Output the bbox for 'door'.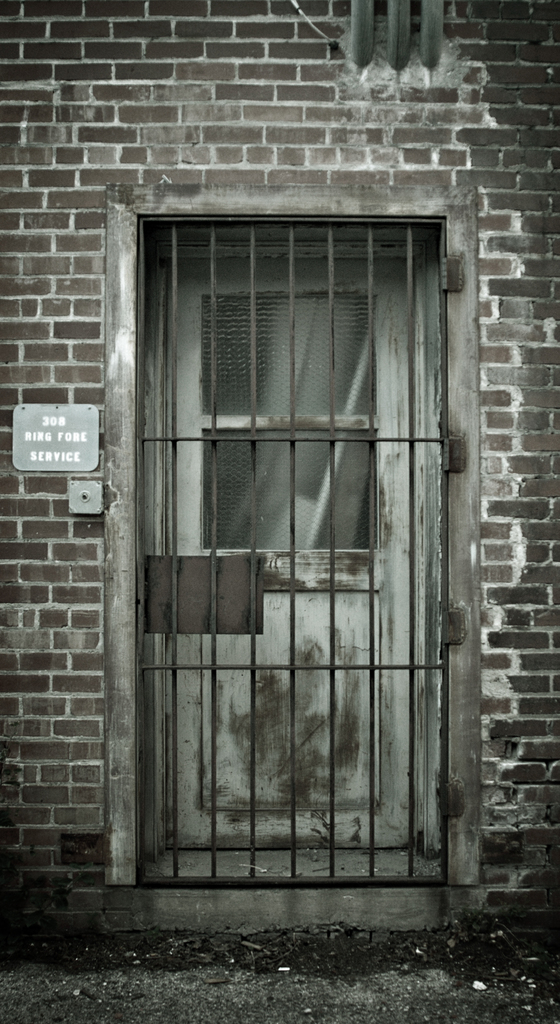
[x1=45, y1=263, x2=434, y2=947].
